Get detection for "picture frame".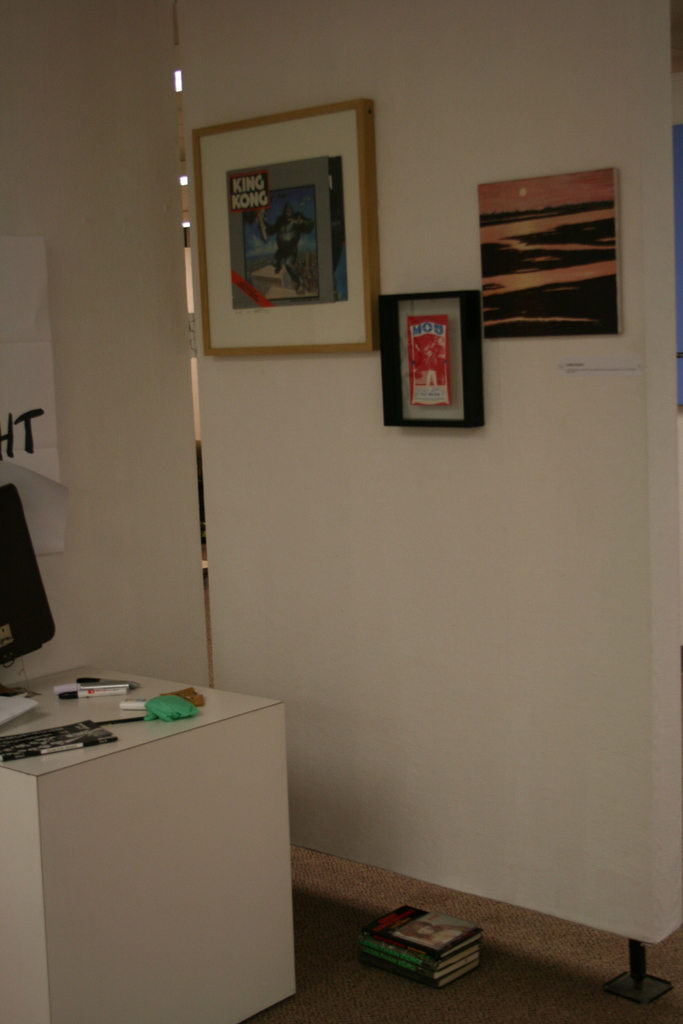
Detection: Rect(470, 164, 626, 342).
